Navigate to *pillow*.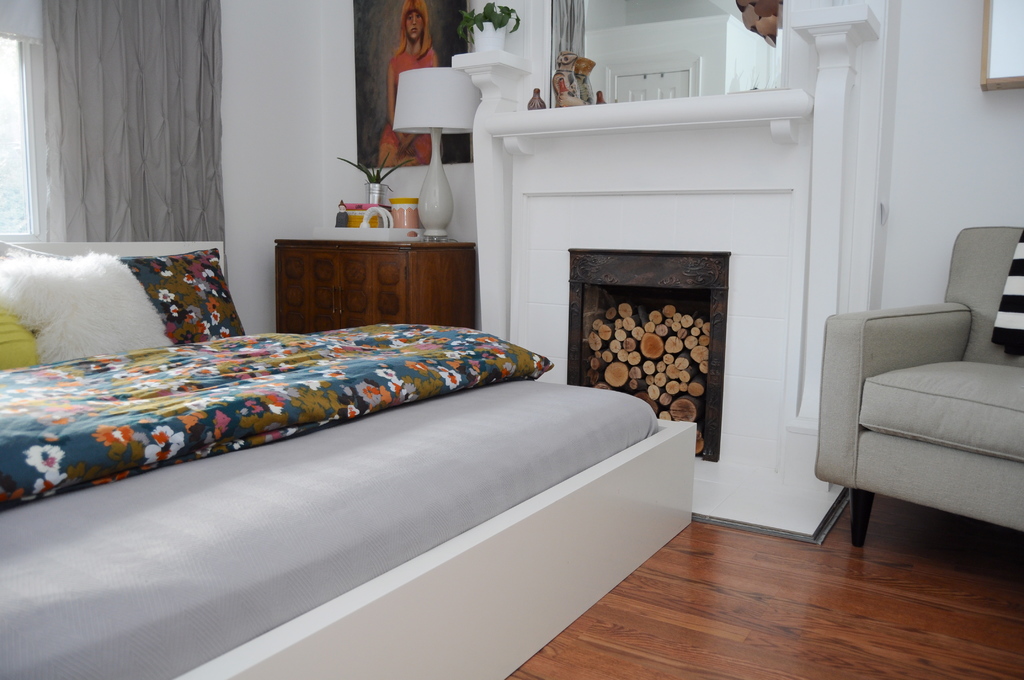
Navigation target: x1=144, y1=248, x2=232, y2=332.
